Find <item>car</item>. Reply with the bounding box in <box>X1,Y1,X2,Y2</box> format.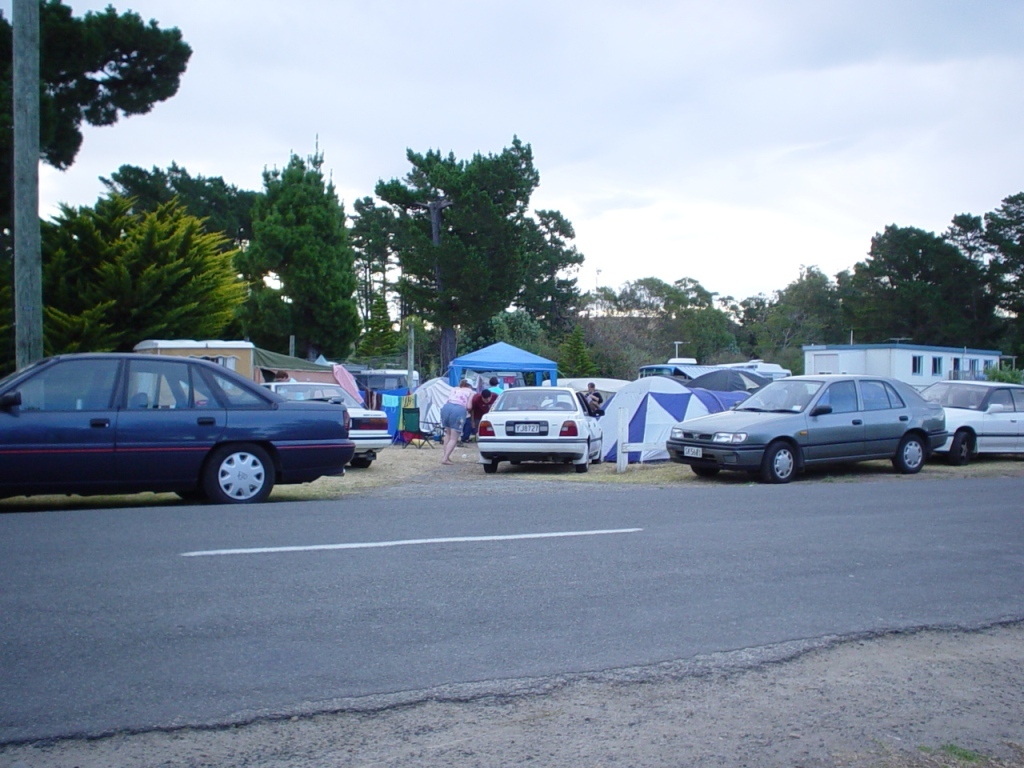
<box>245,377,393,469</box>.
